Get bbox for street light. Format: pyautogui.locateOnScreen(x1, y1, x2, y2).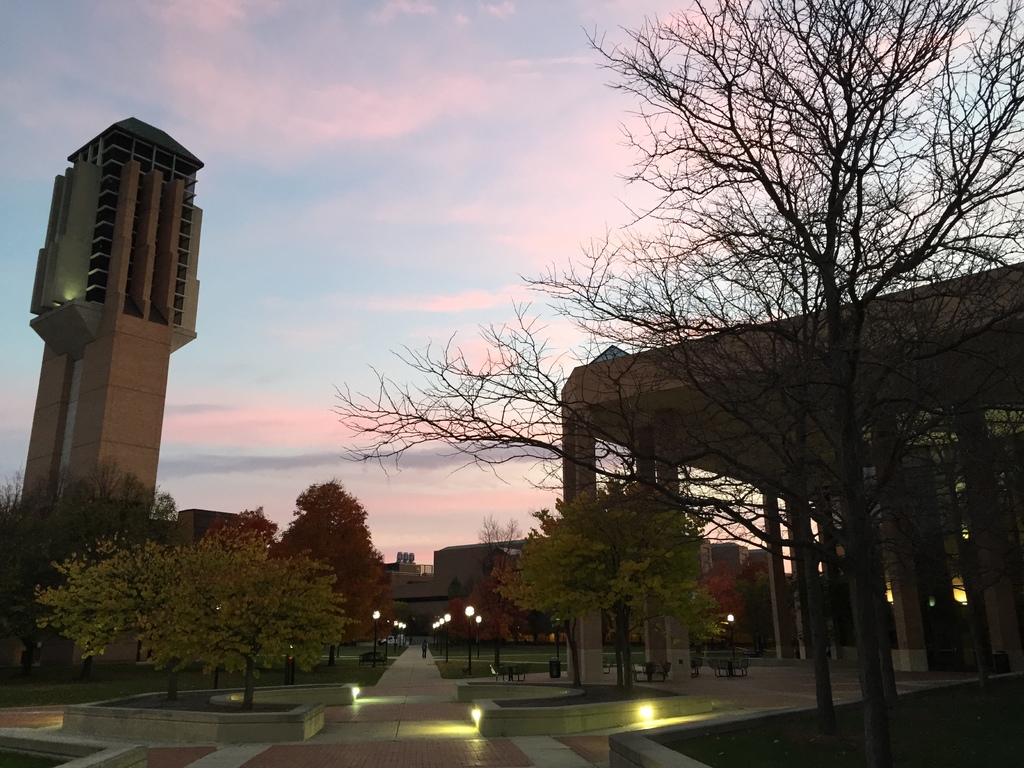
pyautogui.locateOnScreen(460, 605, 477, 672).
